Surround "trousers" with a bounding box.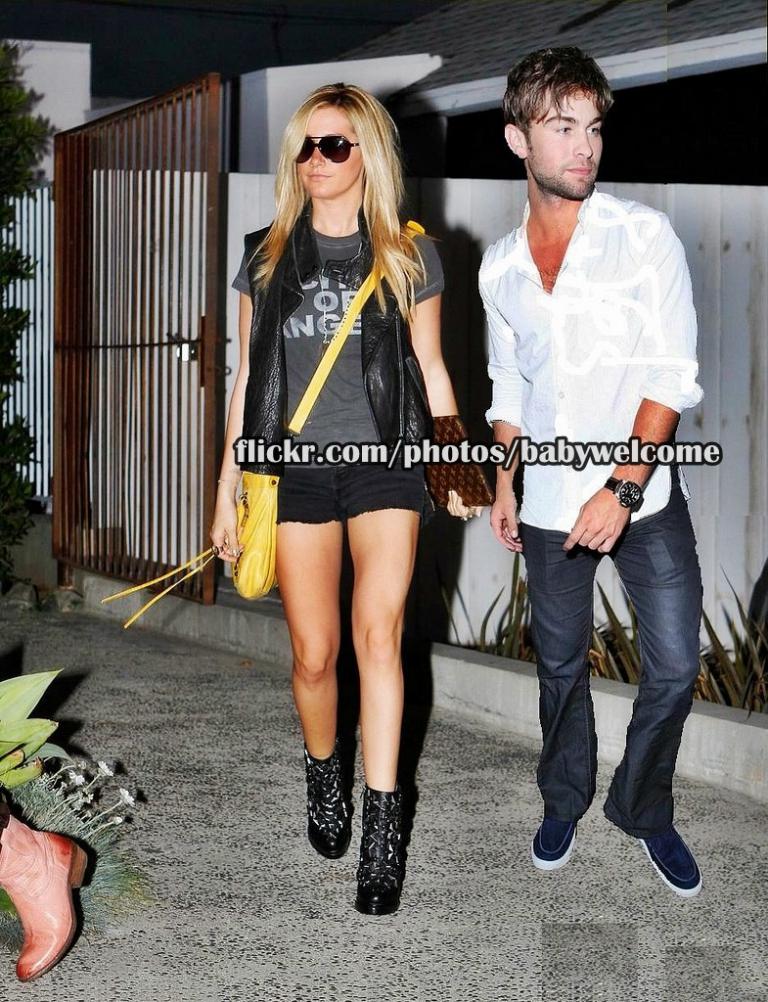
locate(520, 449, 720, 884).
